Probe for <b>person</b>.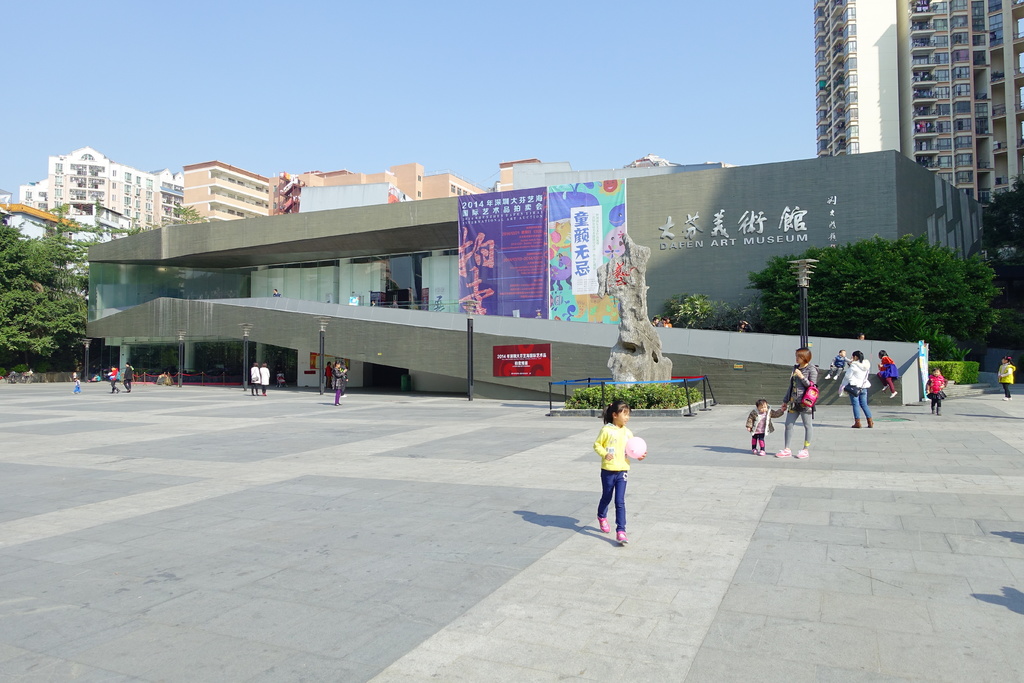
Probe result: select_region(259, 361, 271, 398).
